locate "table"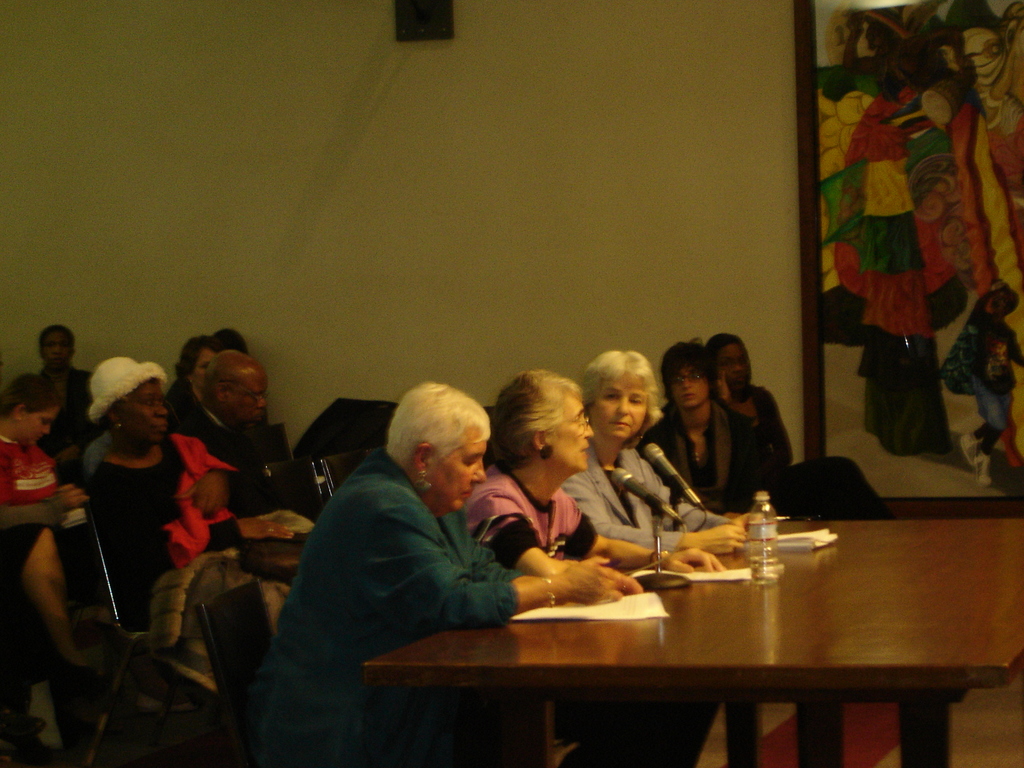
365,518,1023,767
